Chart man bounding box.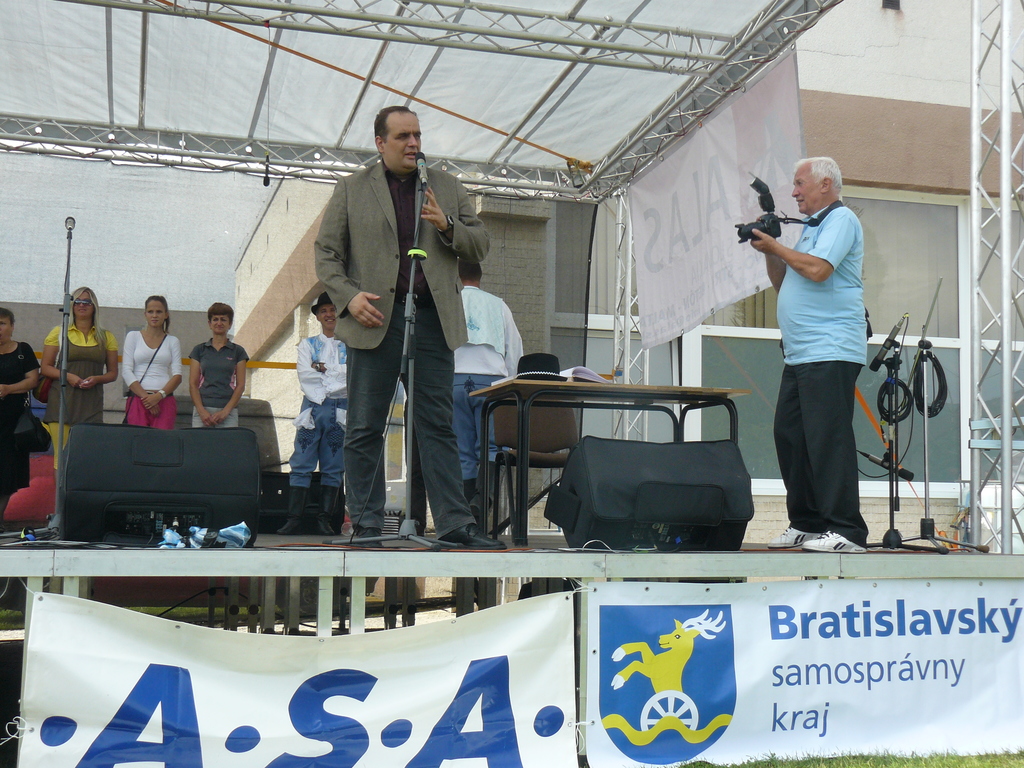
Charted: region(740, 152, 865, 553).
